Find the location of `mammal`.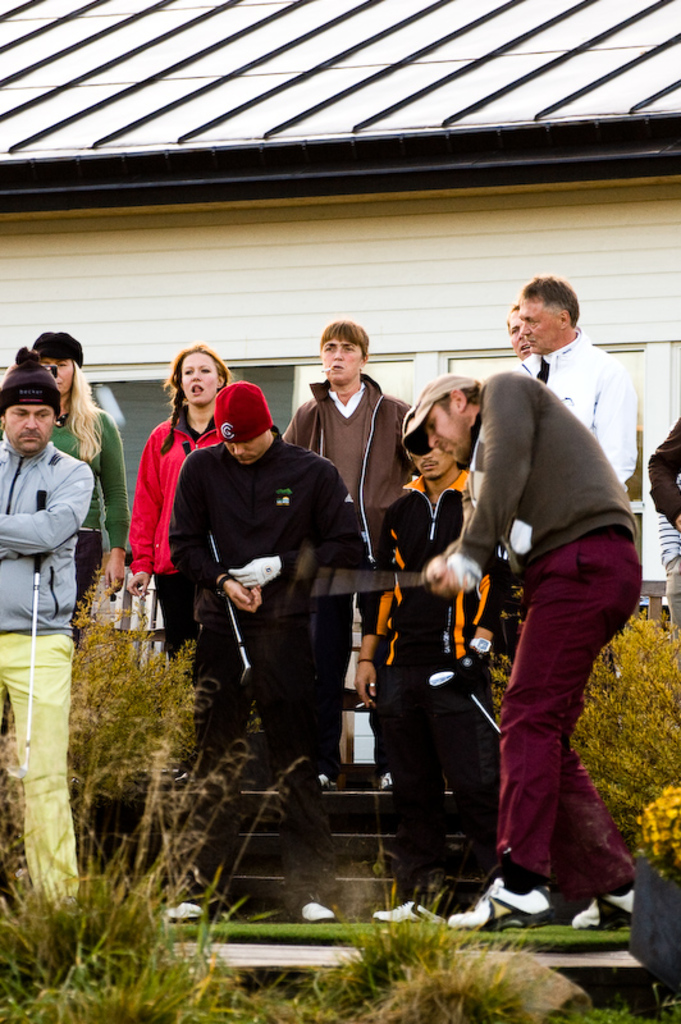
Location: rect(10, 329, 131, 648).
